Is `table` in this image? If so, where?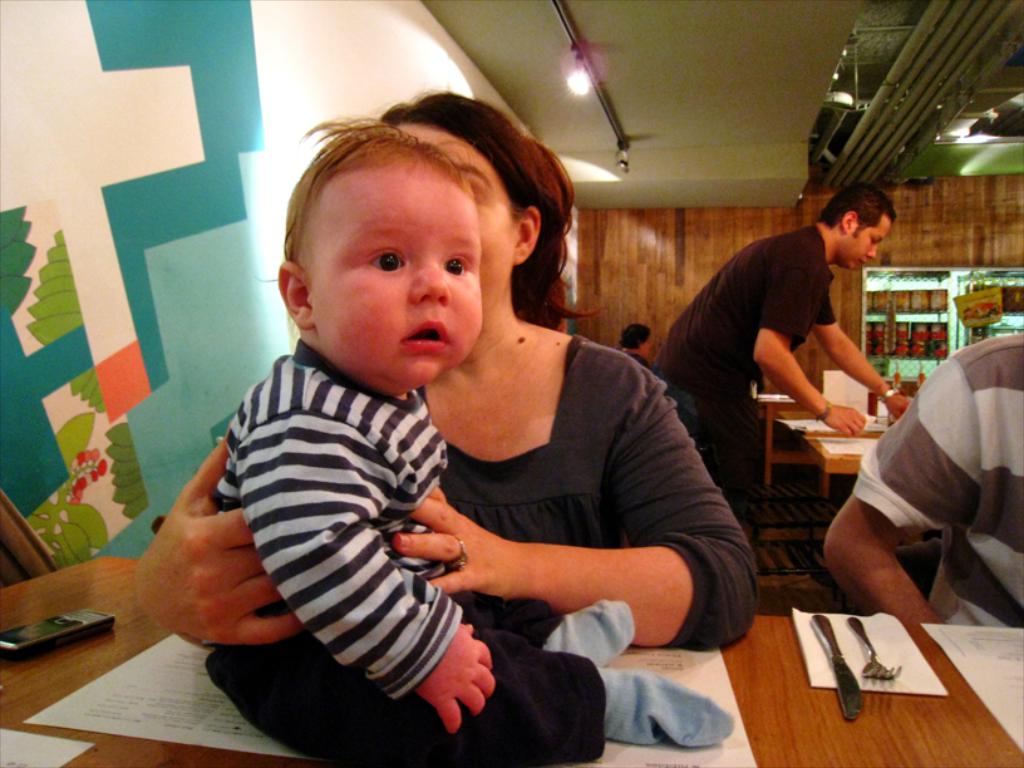
Yes, at {"x1": 796, "y1": 433, "x2": 893, "y2": 523}.
